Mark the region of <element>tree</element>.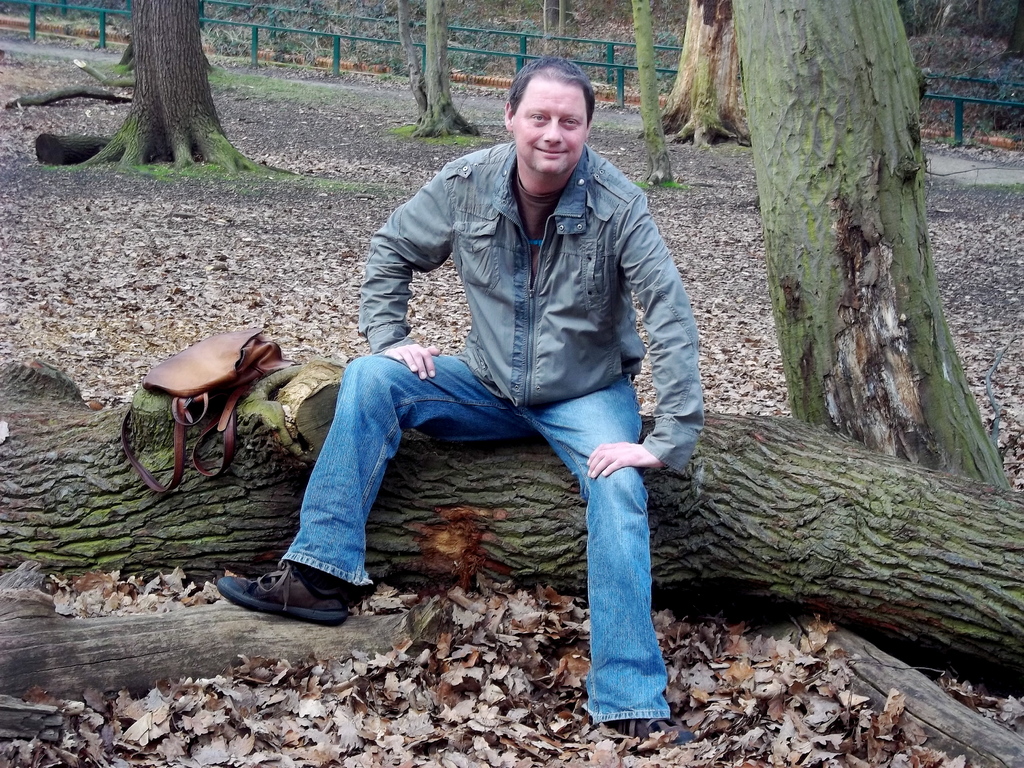
Region: Rect(679, 12, 1006, 506).
